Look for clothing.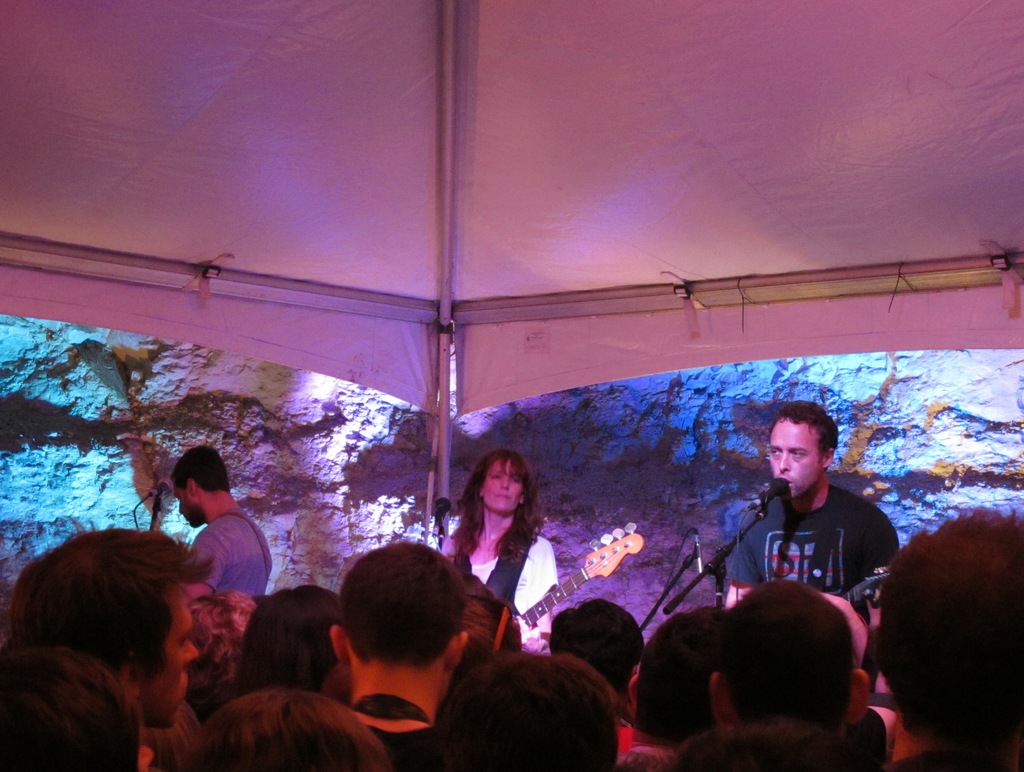
Found: crop(186, 507, 271, 596).
